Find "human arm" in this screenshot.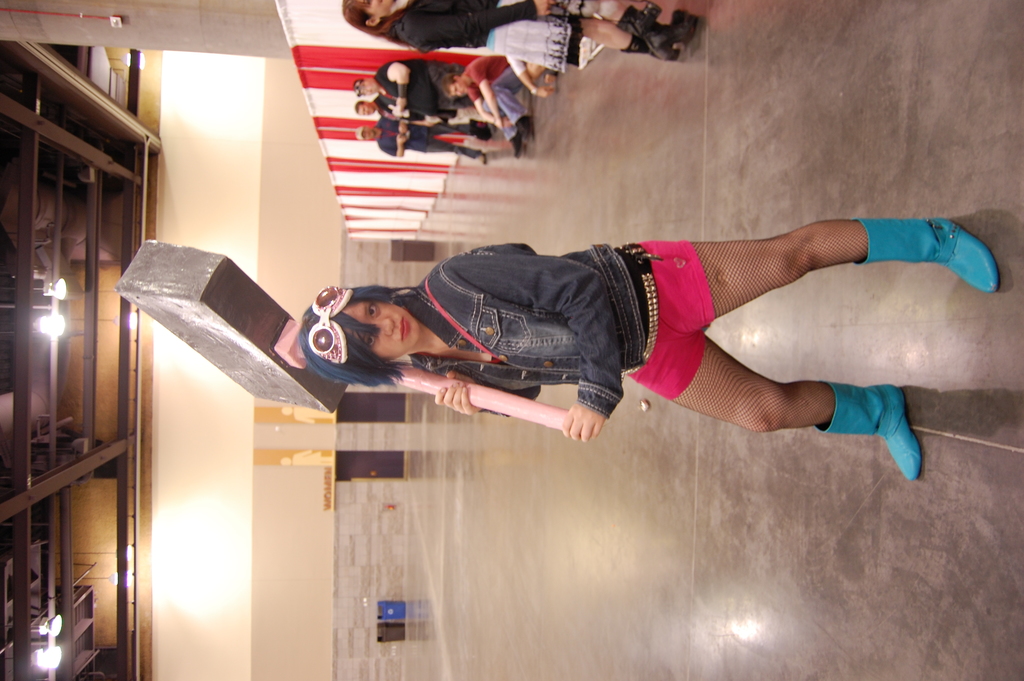
The bounding box for "human arm" is pyautogui.locateOnScreen(411, 366, 547, 419).
